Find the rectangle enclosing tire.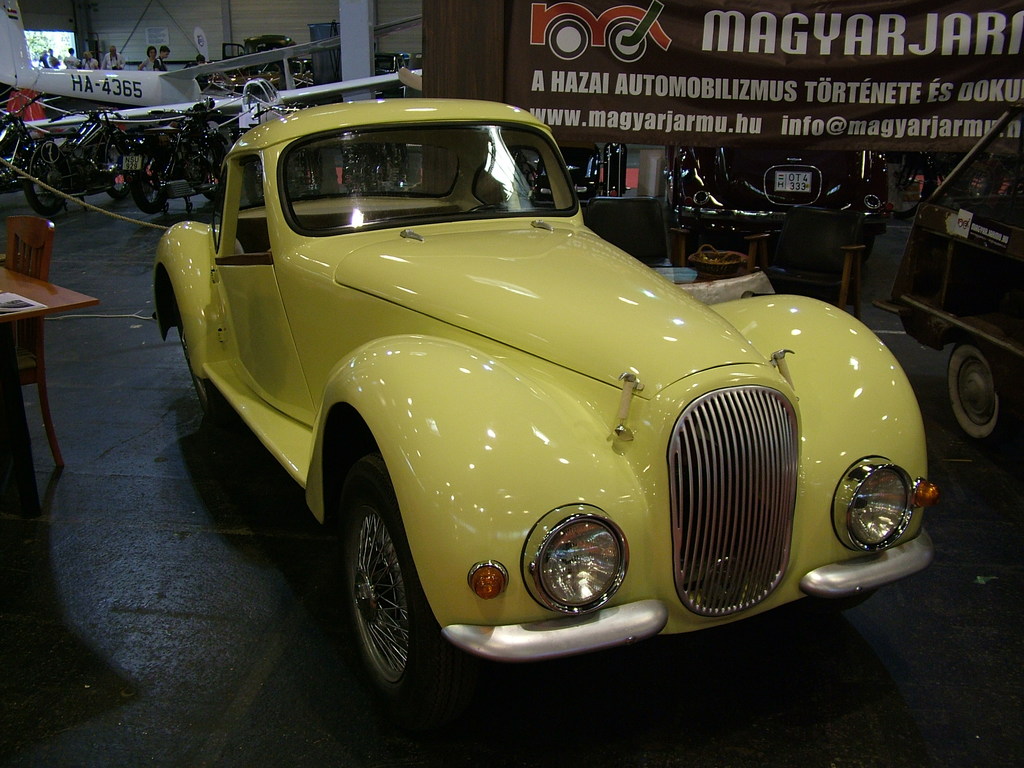
(left=328, top=419, right=461, bottom=728).
